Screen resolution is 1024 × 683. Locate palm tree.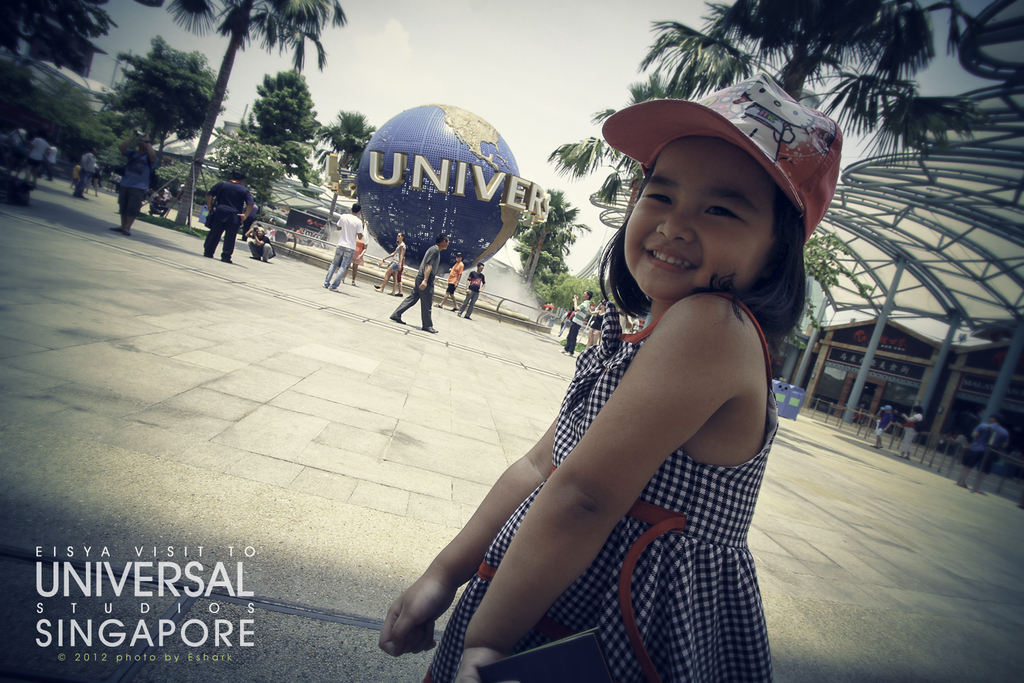
(322,104,382,192).
